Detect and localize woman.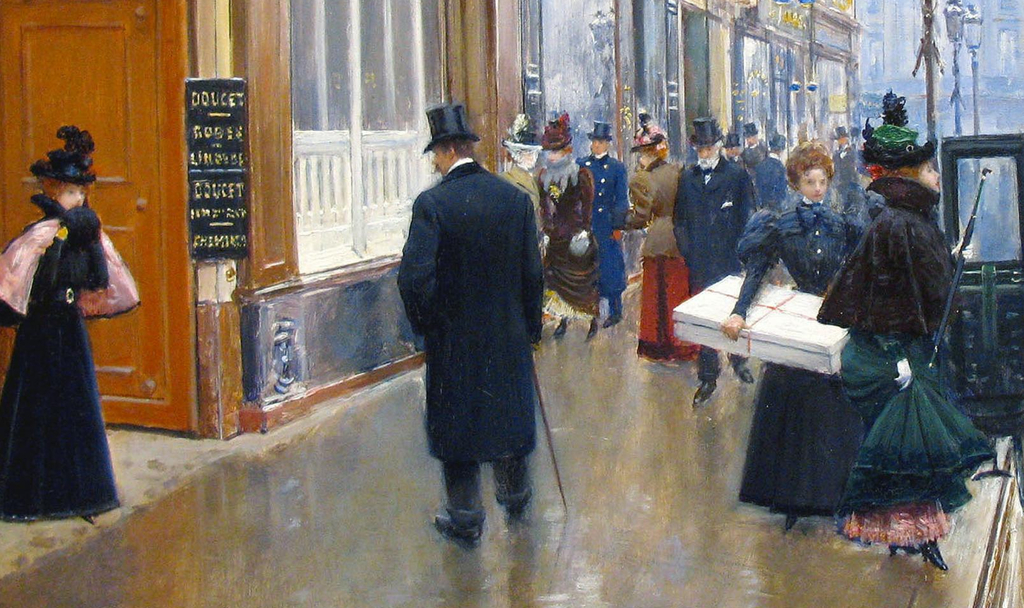
Localized at {"left": 1, "top": 127, "right": 117, "bottom": 525}.
